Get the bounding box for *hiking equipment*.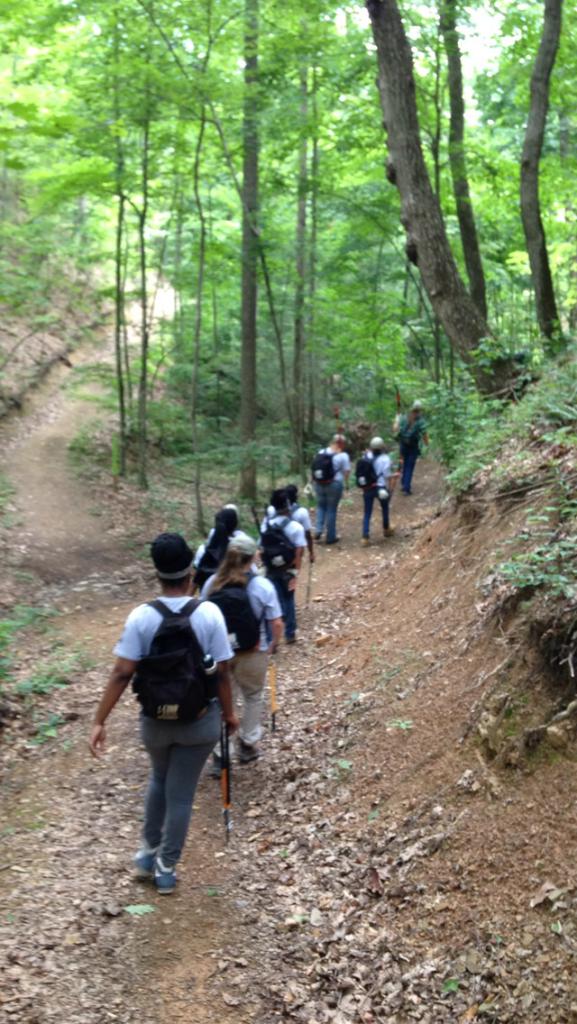
bbox(311, 445, 345, 488).
